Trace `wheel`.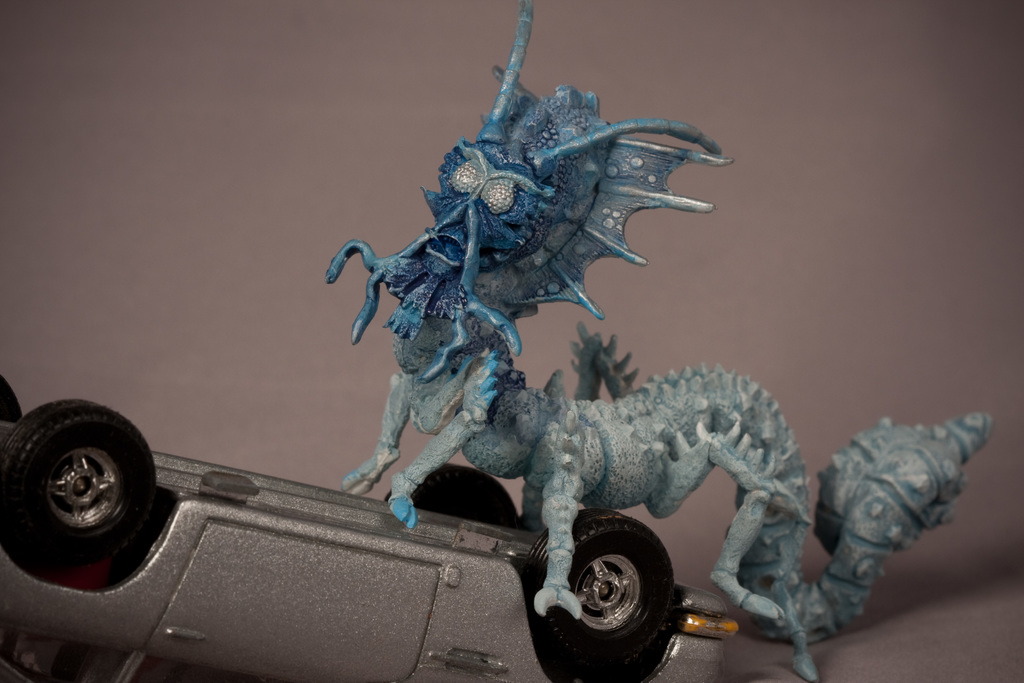
Traced to (0,377,21,423).
